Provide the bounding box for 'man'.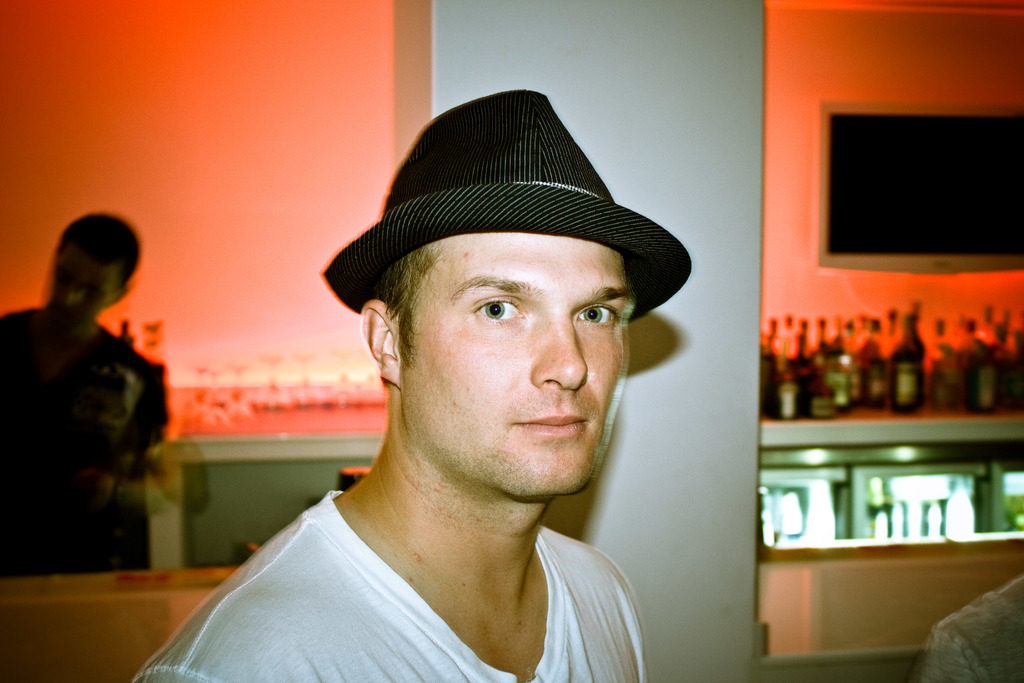
(x1=154, y1=103, x2=756, y2=682).
